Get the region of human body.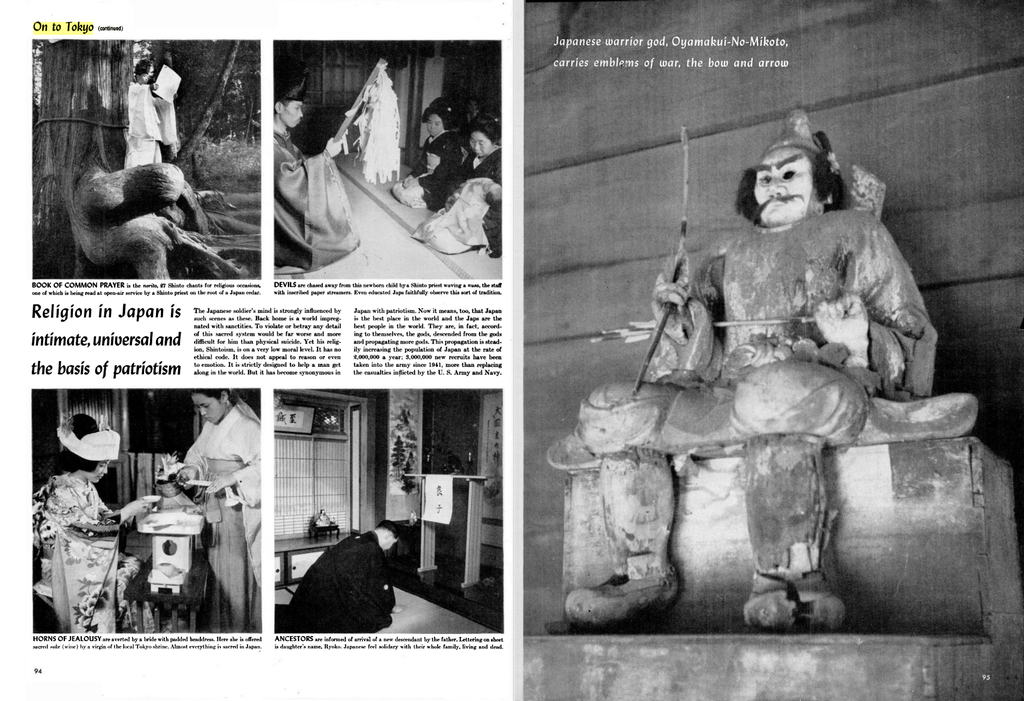
locate(33, 473, 155, 633).
